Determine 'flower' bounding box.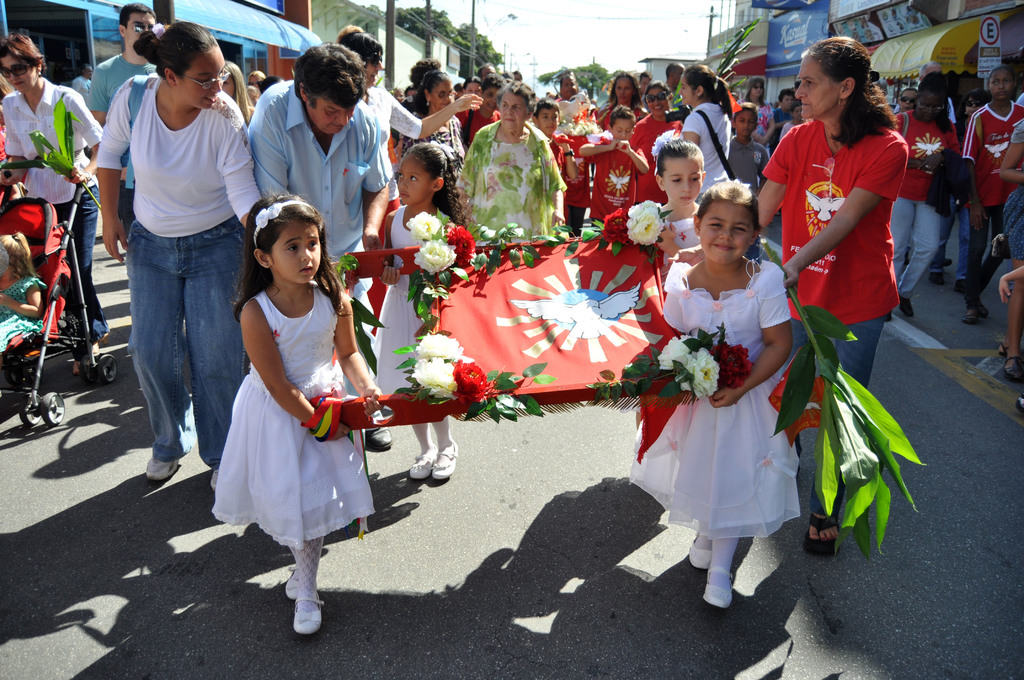
Determined: <box>601,206,632,240</box>.
